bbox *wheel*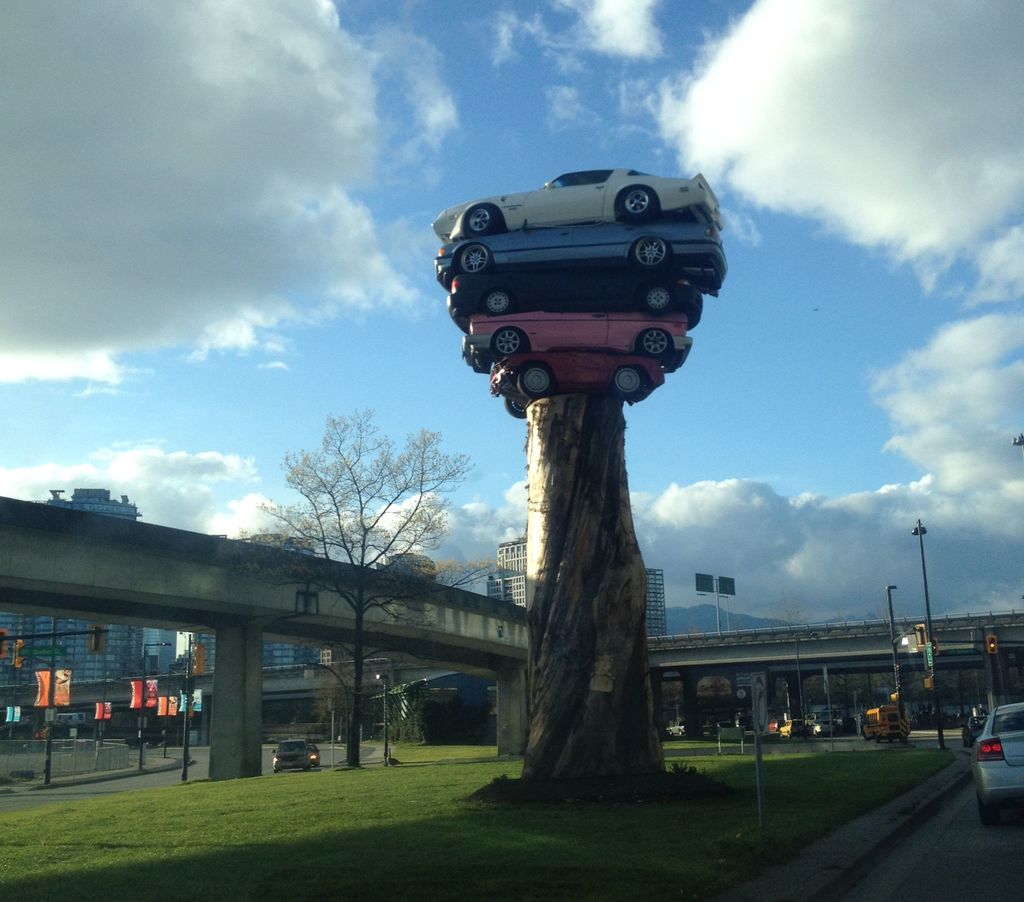
x1=643, y1=284, x2=671, y2=312
